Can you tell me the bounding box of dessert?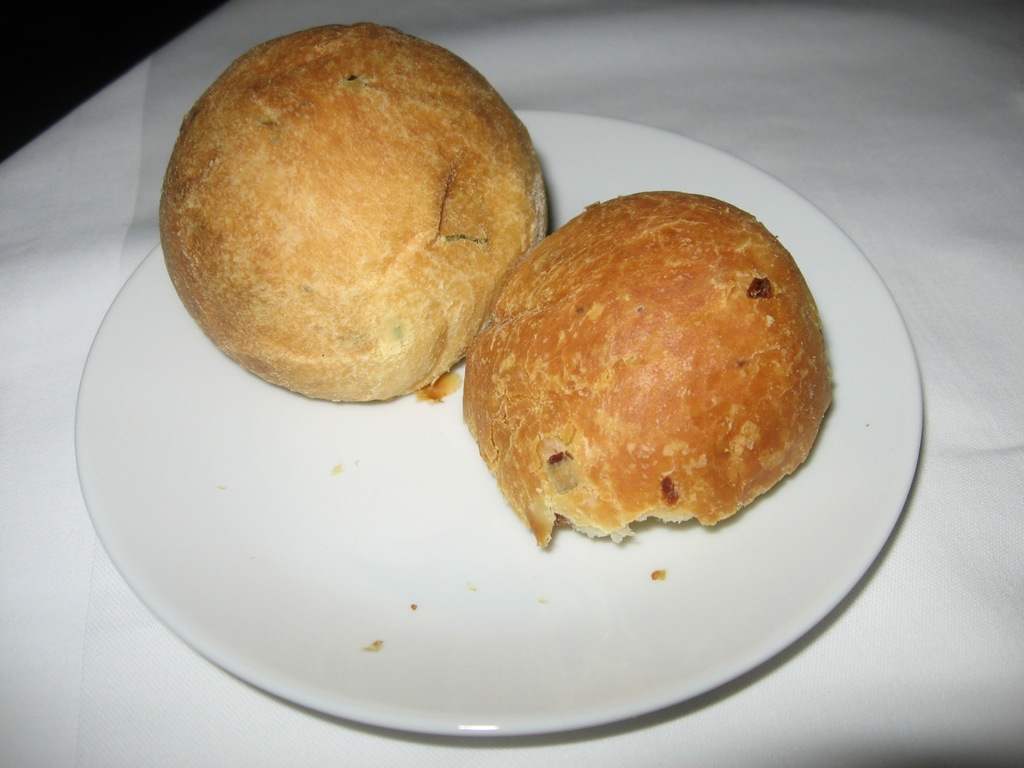
(x1=160, y1=17, x2=532, y2=435).
